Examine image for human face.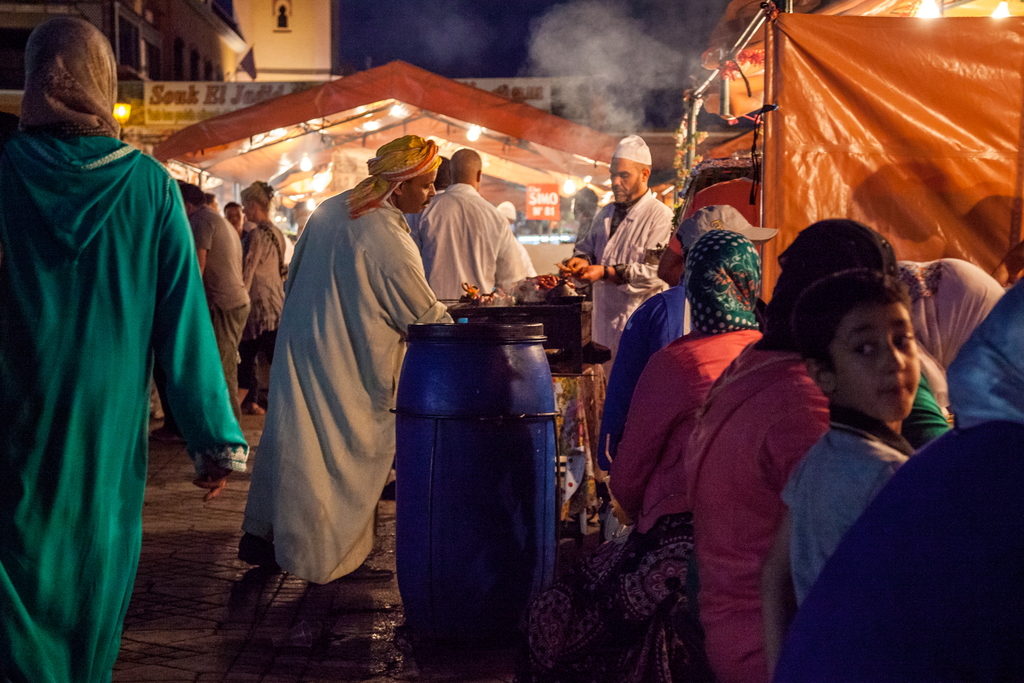
Examination result: 244/198/249/216.
